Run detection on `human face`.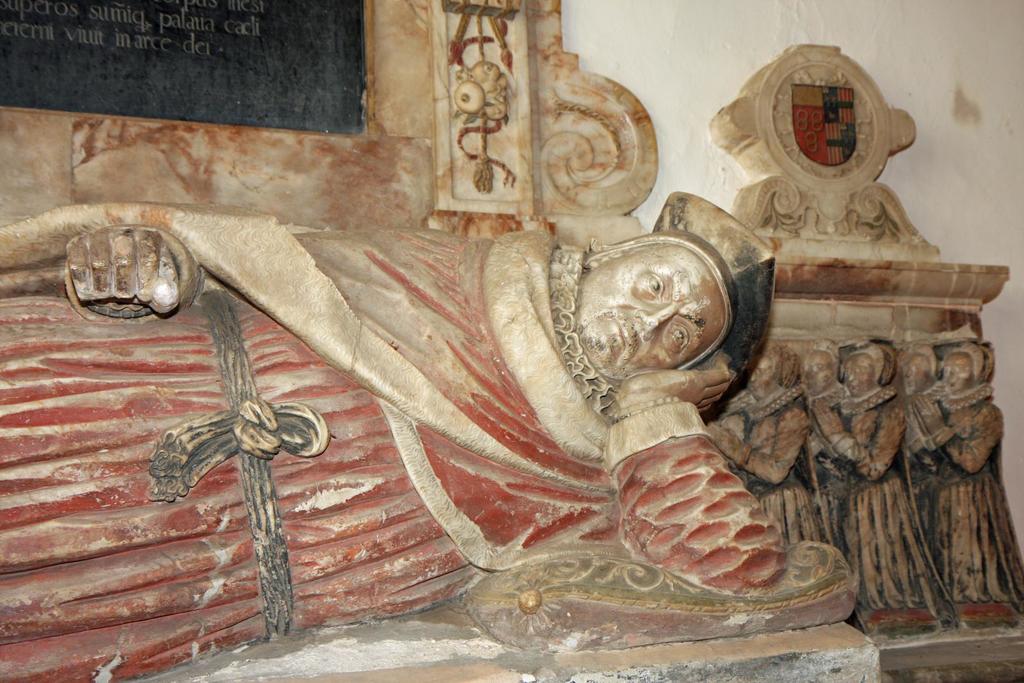
Result: left=842, top=355, right=873, bottom=402.
